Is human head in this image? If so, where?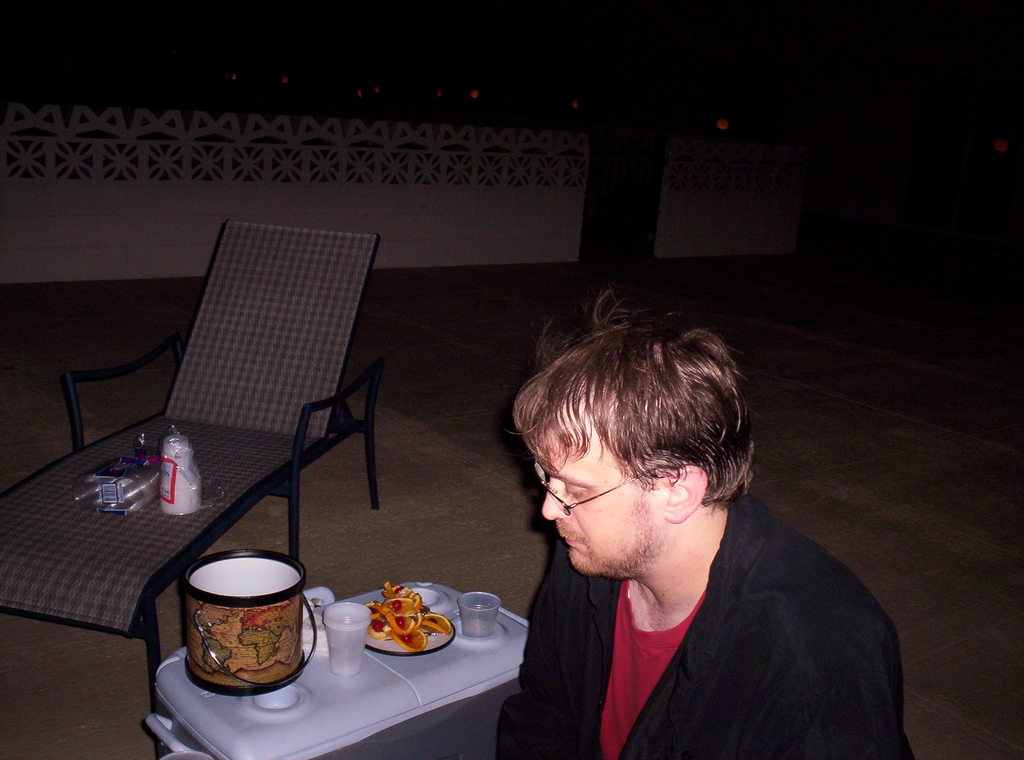
Yes, at box(516, 314, 759, 569).
